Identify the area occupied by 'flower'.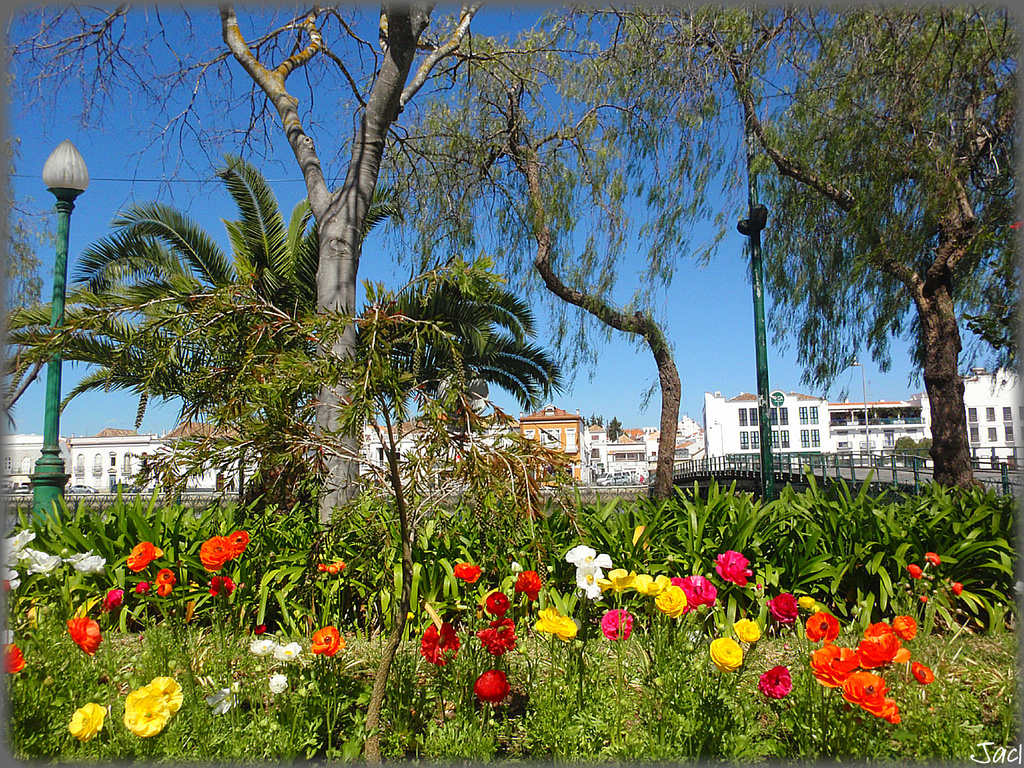
Area: <bbox>654, 583, 687, 616</bbox>.
